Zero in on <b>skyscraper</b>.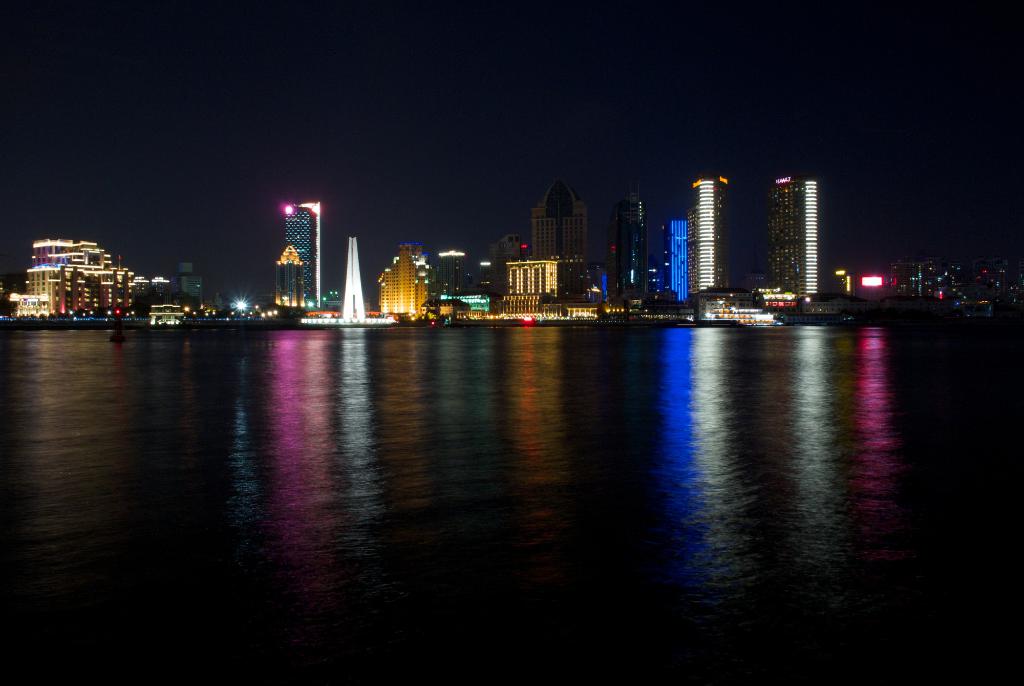
Zeroed in: (left=520, top=181, right=608, bottom=261).
